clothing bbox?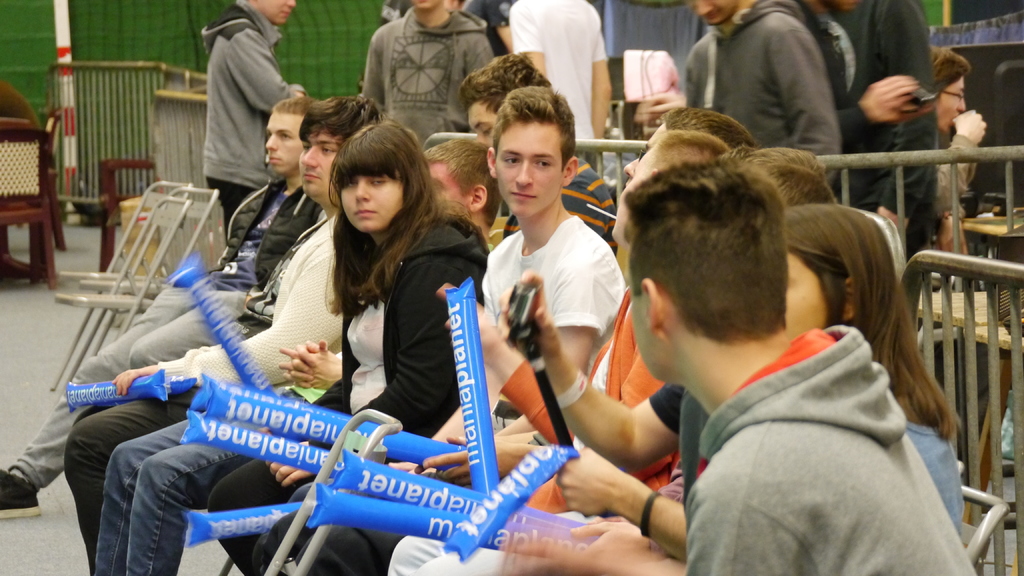
select_region(502, 154, 618, 254)
